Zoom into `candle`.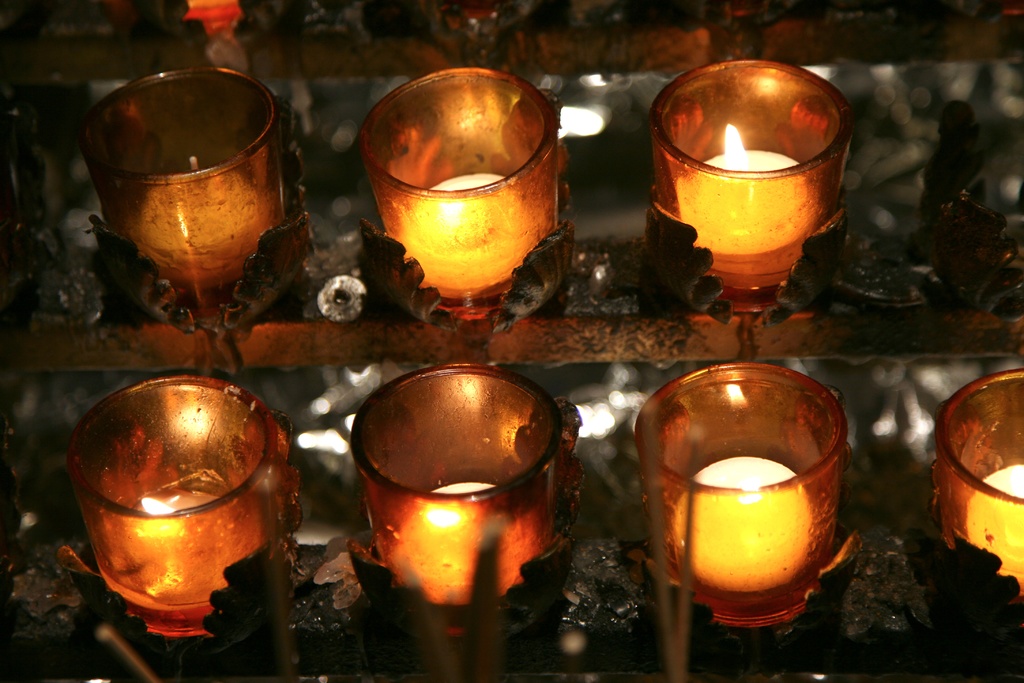
Zoom target: 385,482,538,600.
